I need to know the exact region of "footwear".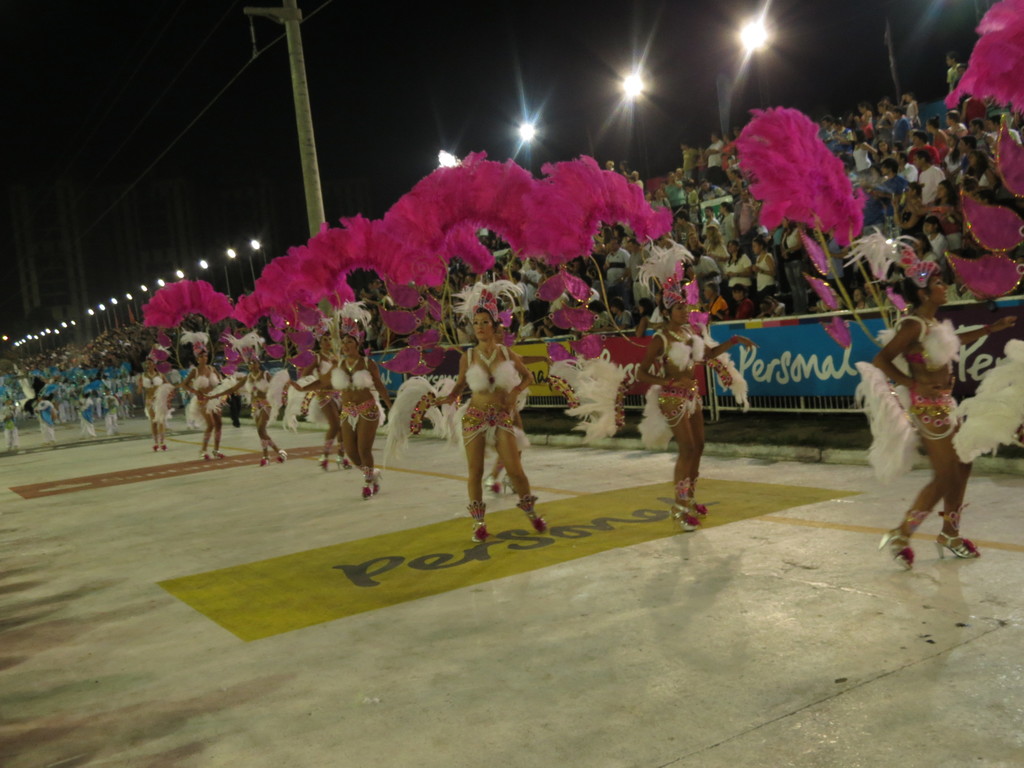
Region: {"x1": 274, "y1": 447, "x2": 292, "y2": 466}.
